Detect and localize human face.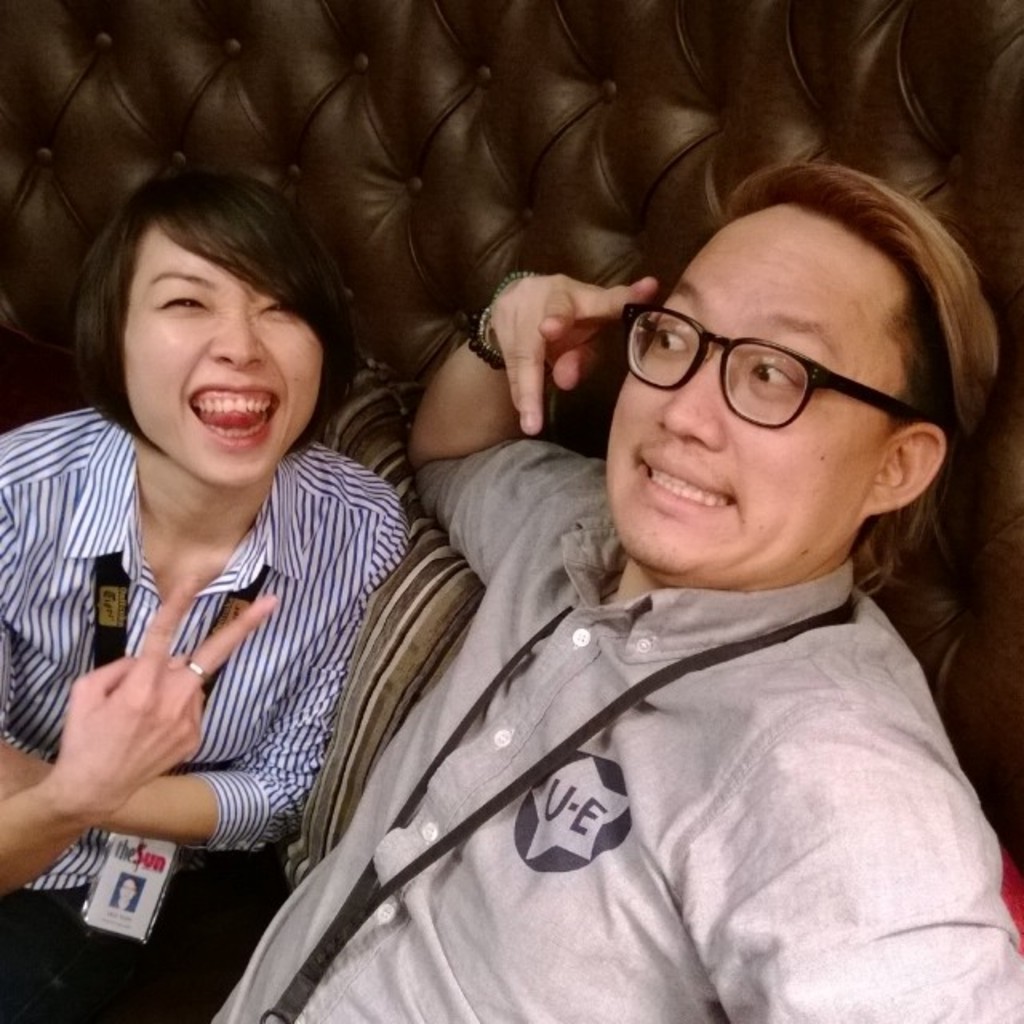
Localized at {"x1": 125, "y1": 222, "x2": 322, "y2": 480}.
